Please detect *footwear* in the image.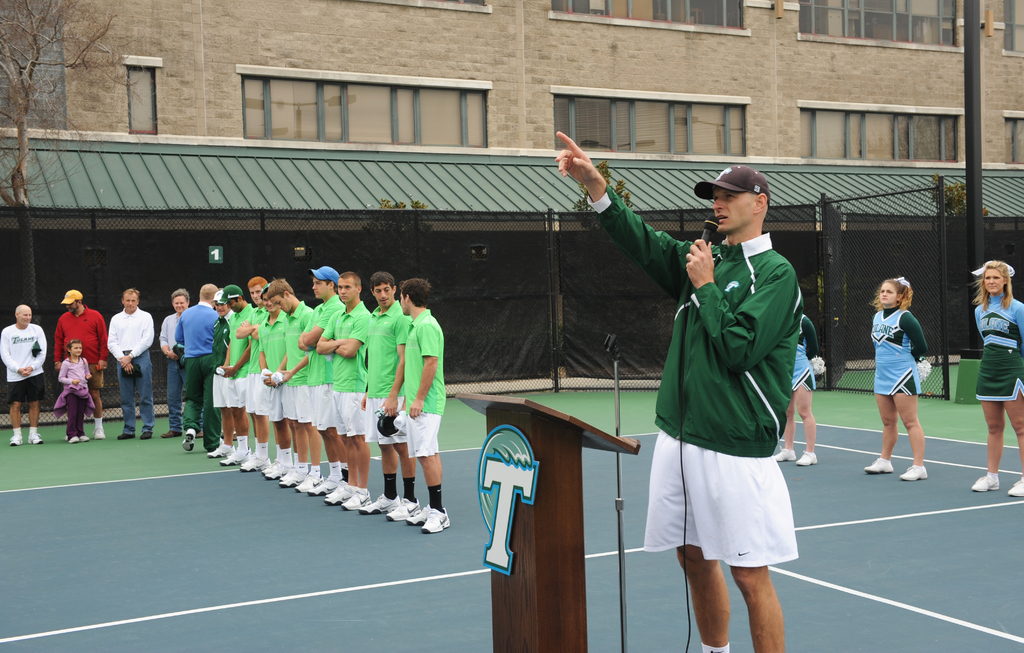
select_region(972, 471, 1002, 492).
